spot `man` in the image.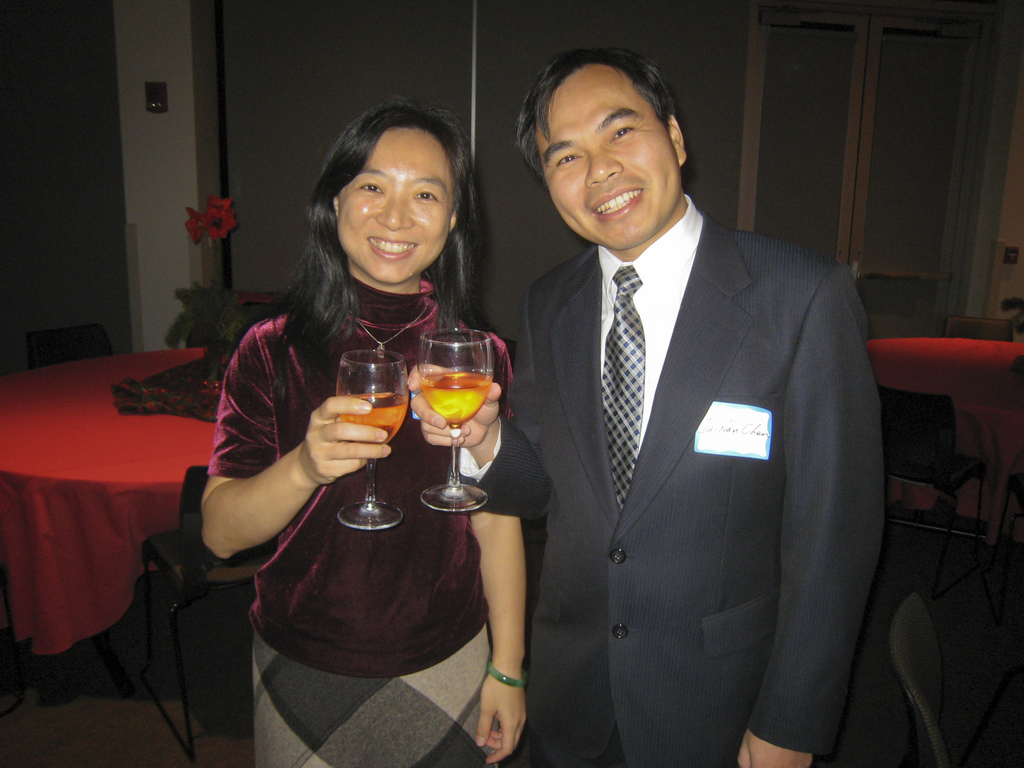
`man` found at bbox(483, 34, 879, 767).
